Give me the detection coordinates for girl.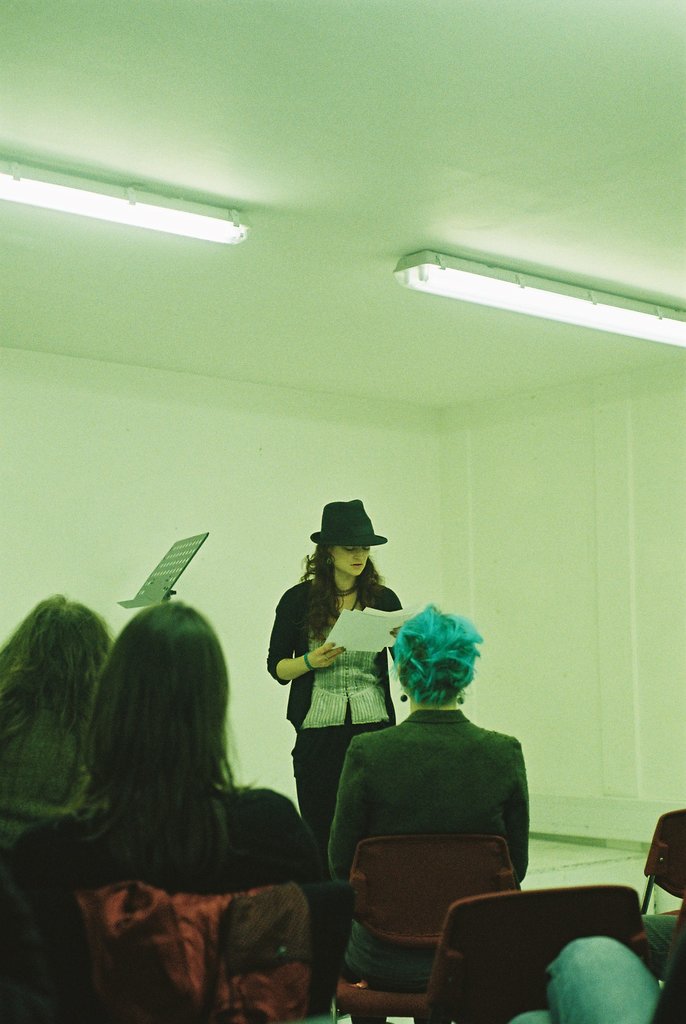
rect(0, 590, 340, 1023).
